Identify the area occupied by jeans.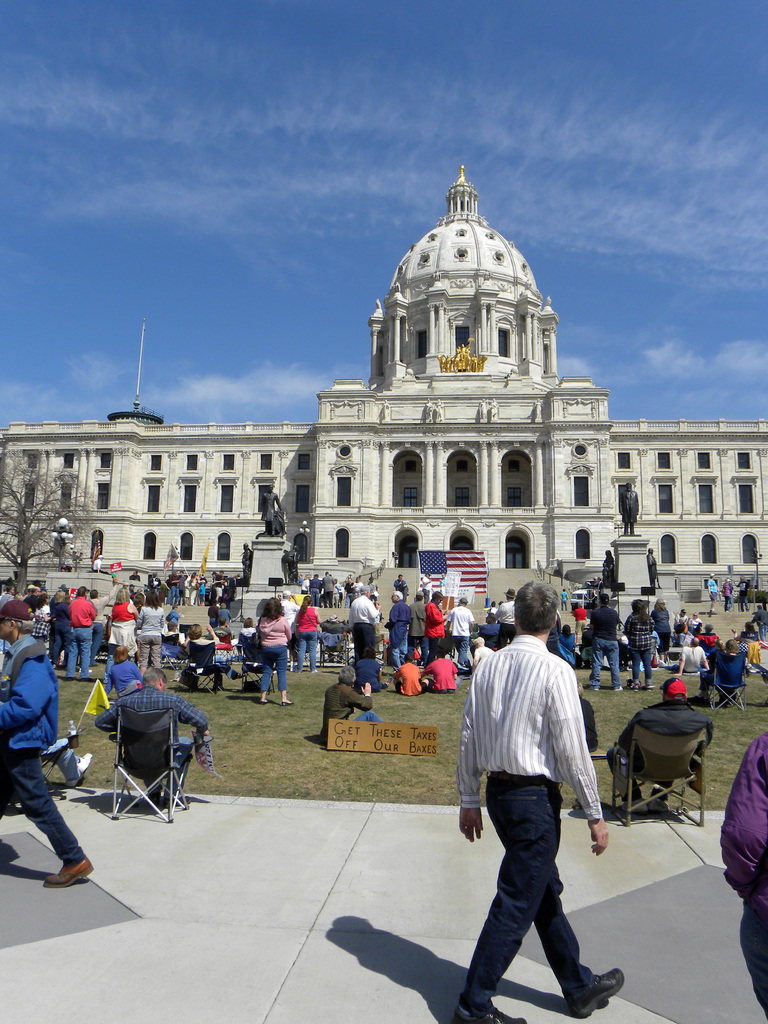
Area: box=[299, 630, 317, 672].
